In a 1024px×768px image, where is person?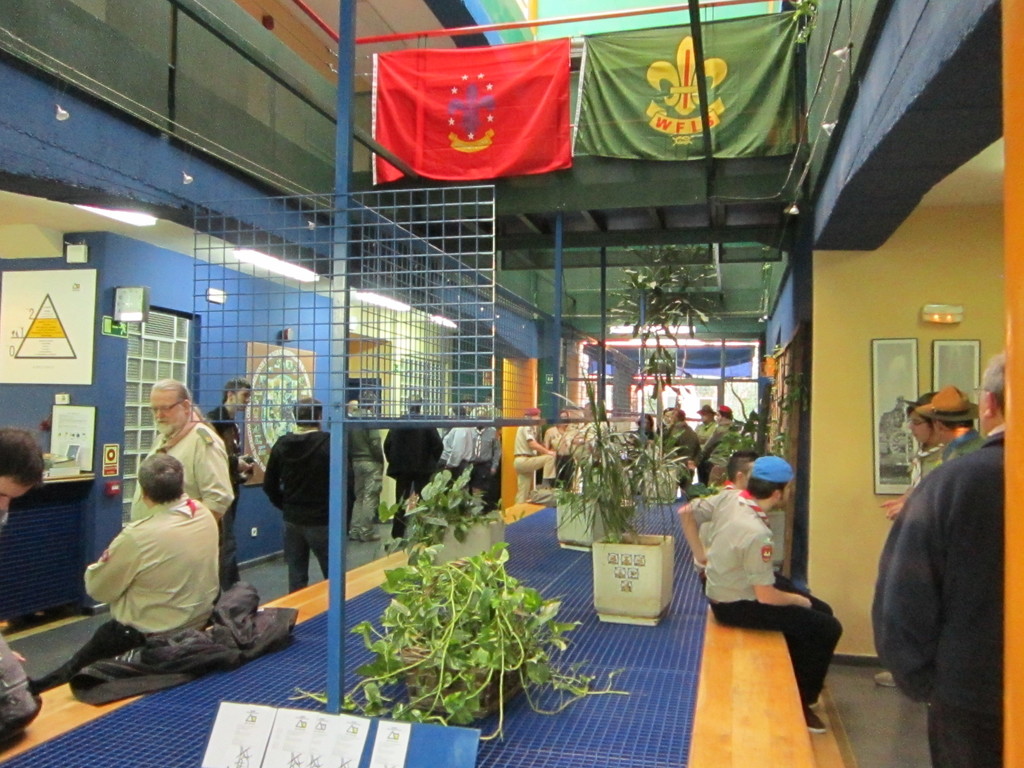
(440, 403, 463, 477).
